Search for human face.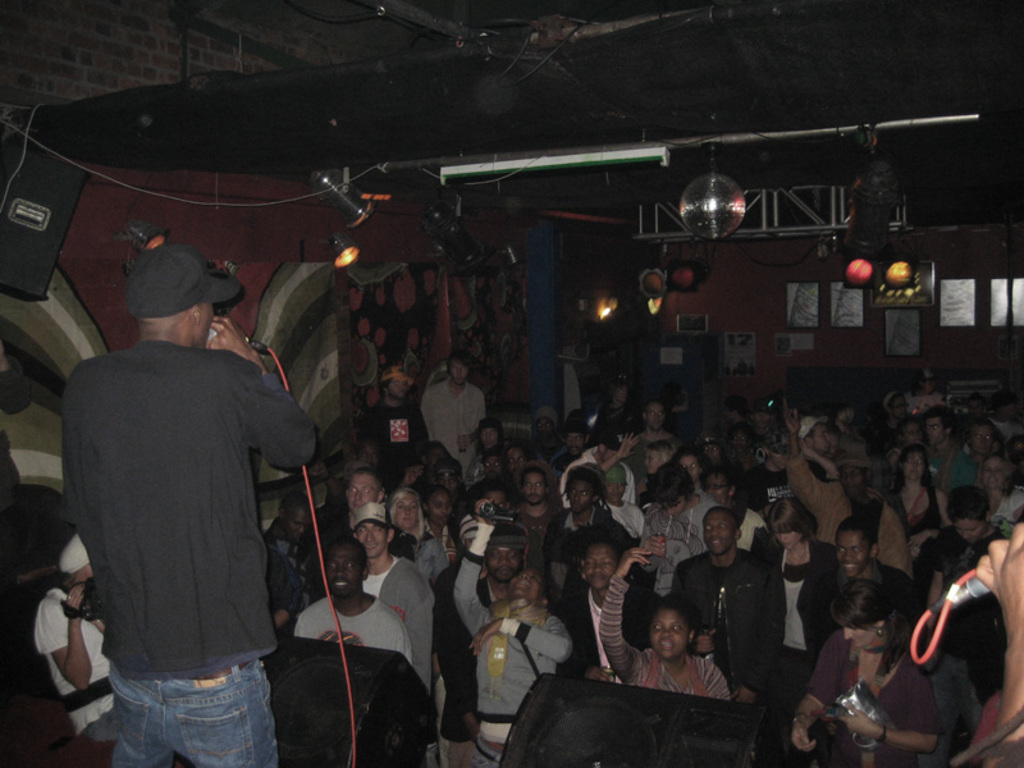
Found at bbox=(643, 449, 664, 472).
